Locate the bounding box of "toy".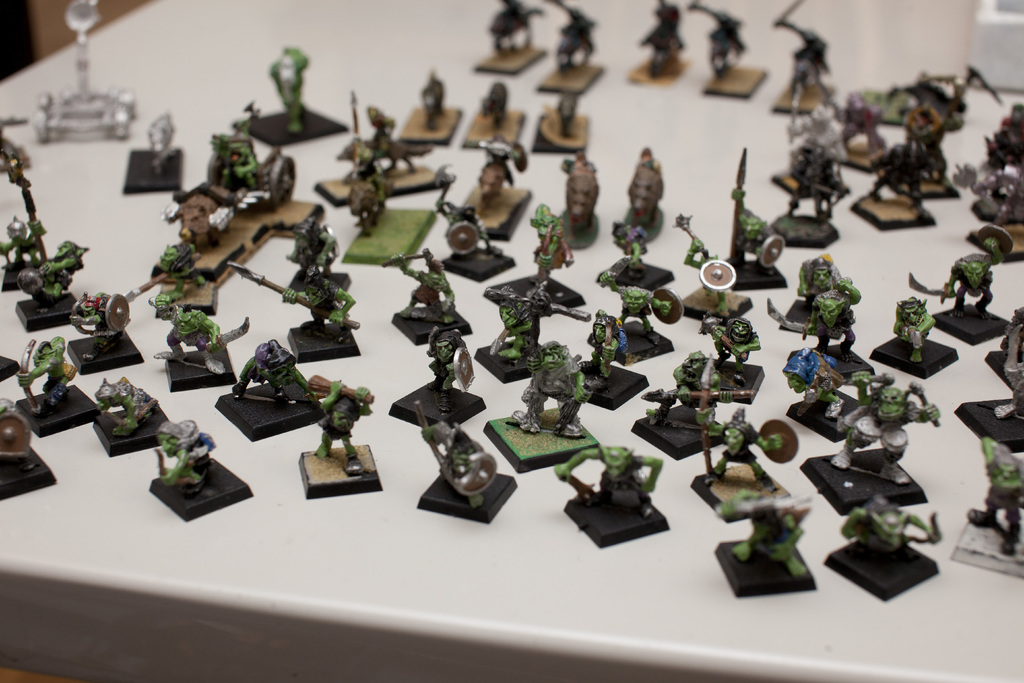
Bounding box: pyautogui.locateOnScreen(617, 144, 664, 234).
